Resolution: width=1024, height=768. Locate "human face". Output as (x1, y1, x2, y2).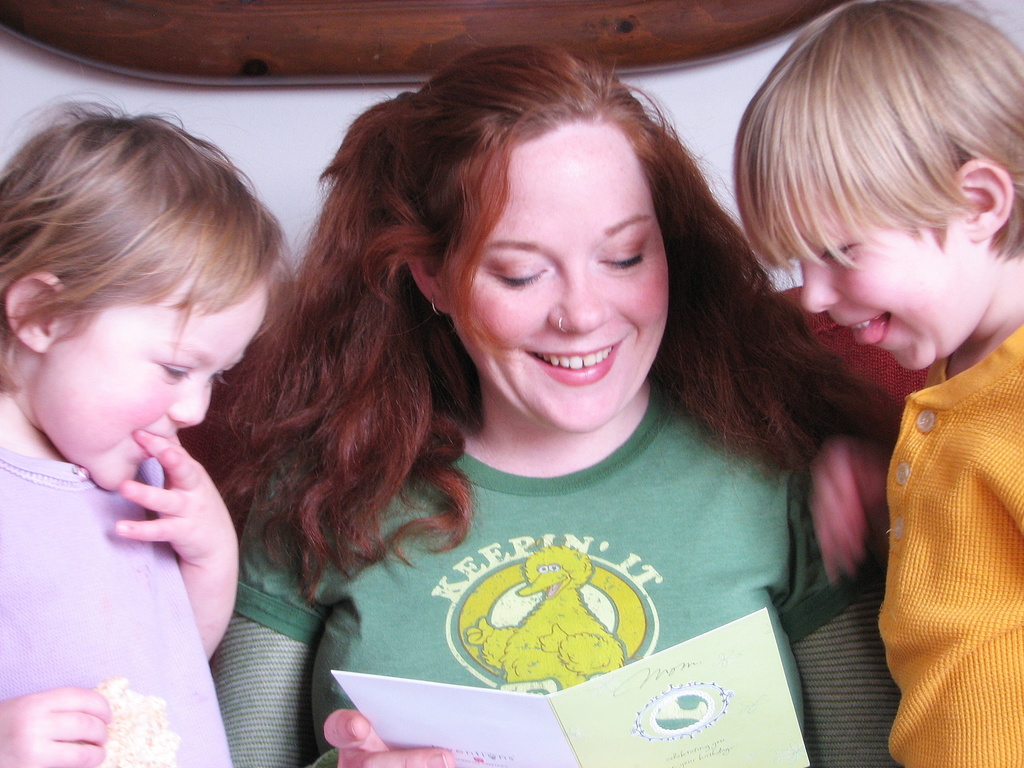
(35, 273, 265, 499).
